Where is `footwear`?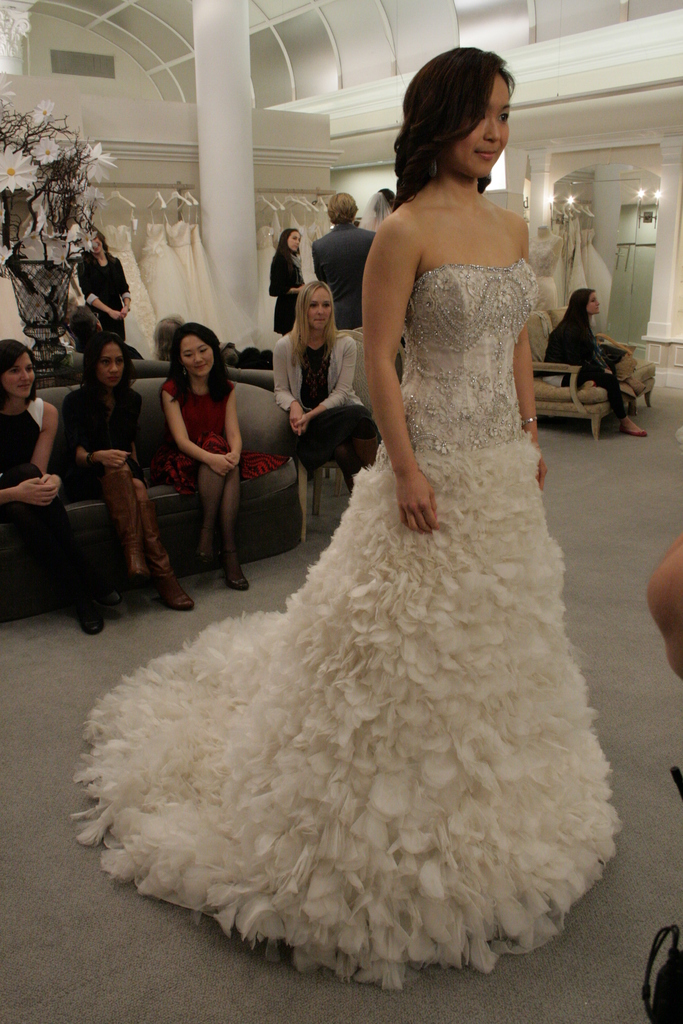
crop(618, 426, 651, 440).
